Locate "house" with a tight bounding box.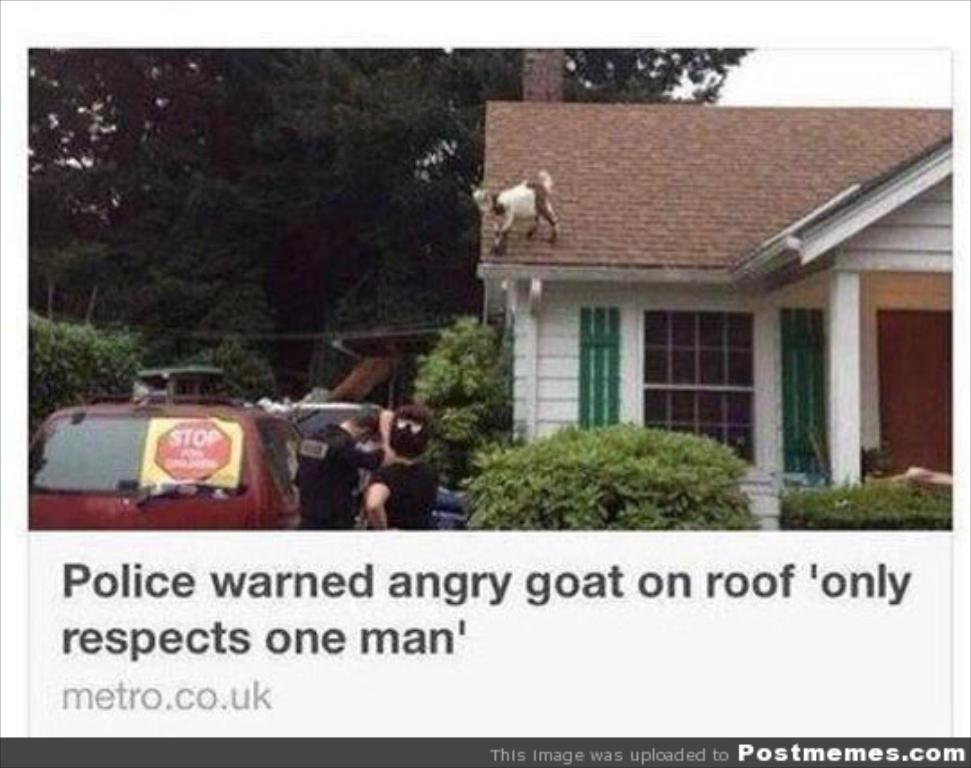
l=451, t=72, r=939, b=532.
